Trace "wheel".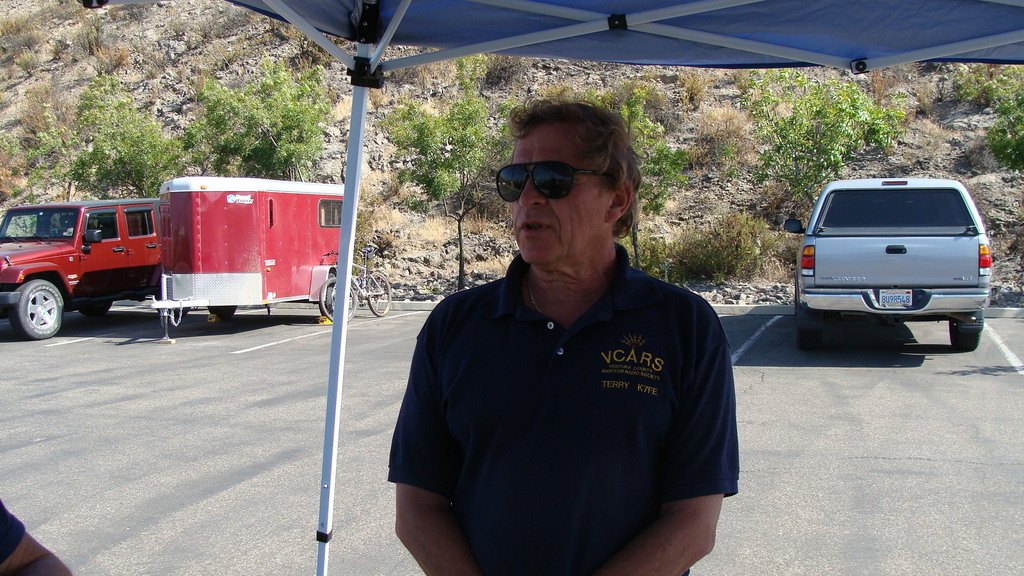
Traced to crop(317, 275, 359, 326).
